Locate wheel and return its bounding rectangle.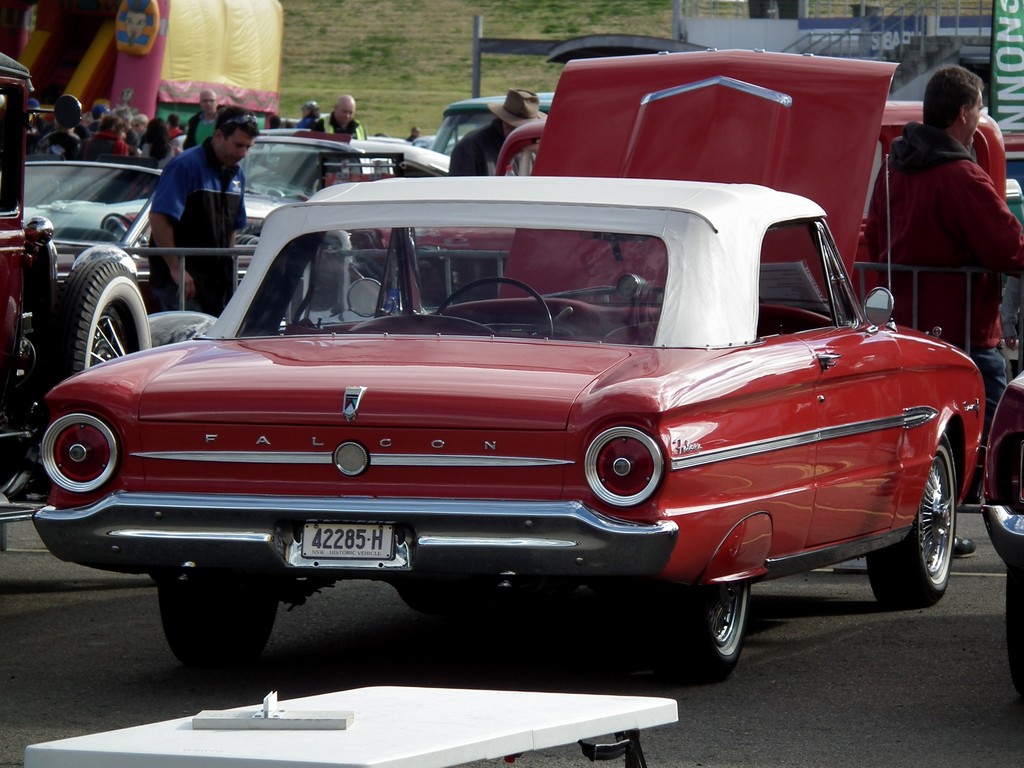
locate(1008, 547, 1023, 700).
